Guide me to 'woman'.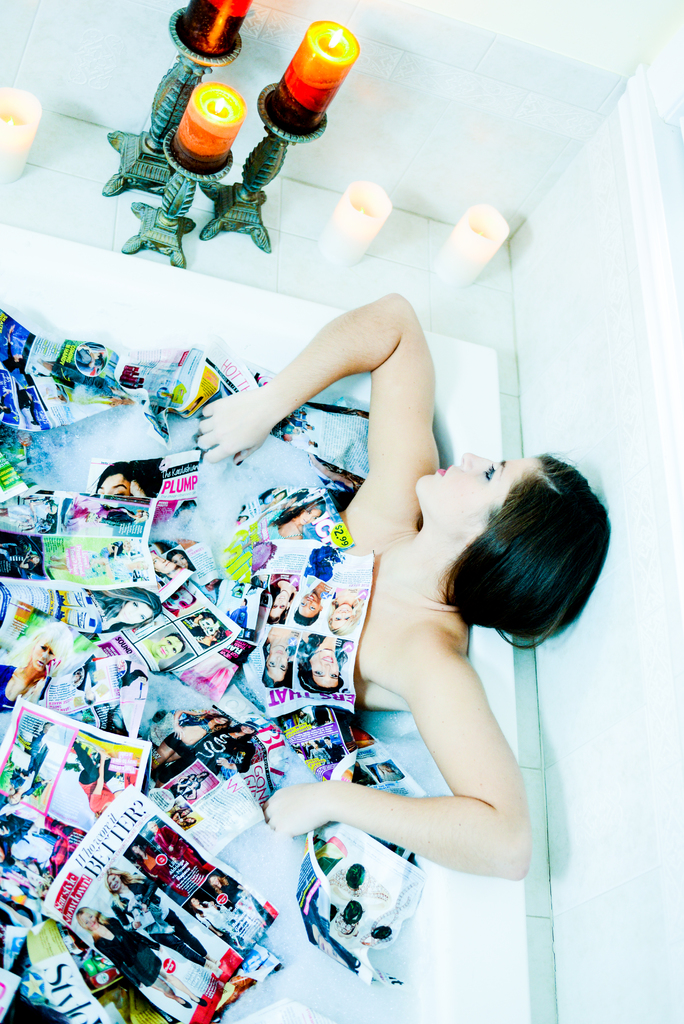
Guidance: (left=300, top=630, right=352, bottom=693).
